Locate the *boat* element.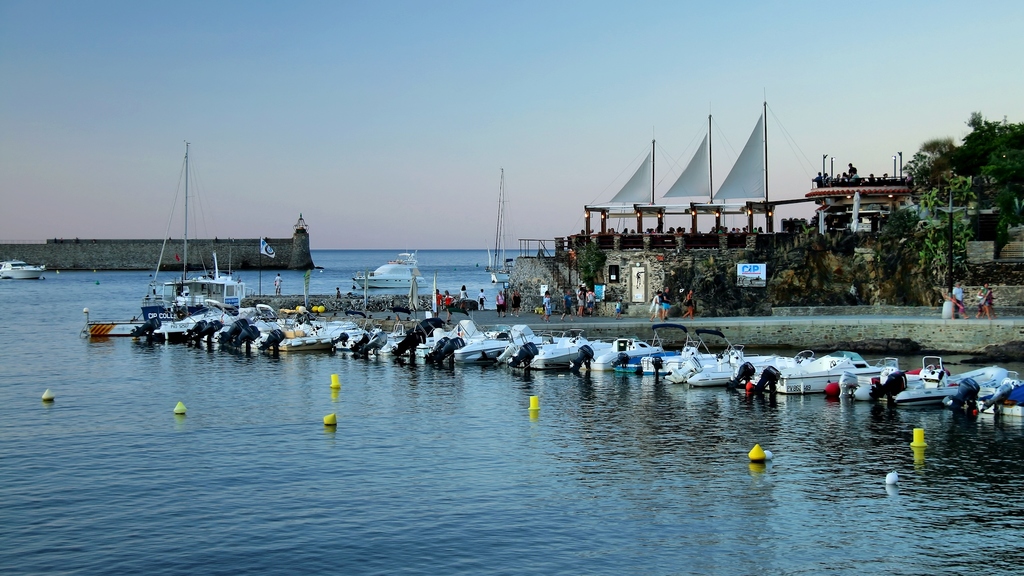
Element bbox: left=355, top=249, right=430, bottom=296.
